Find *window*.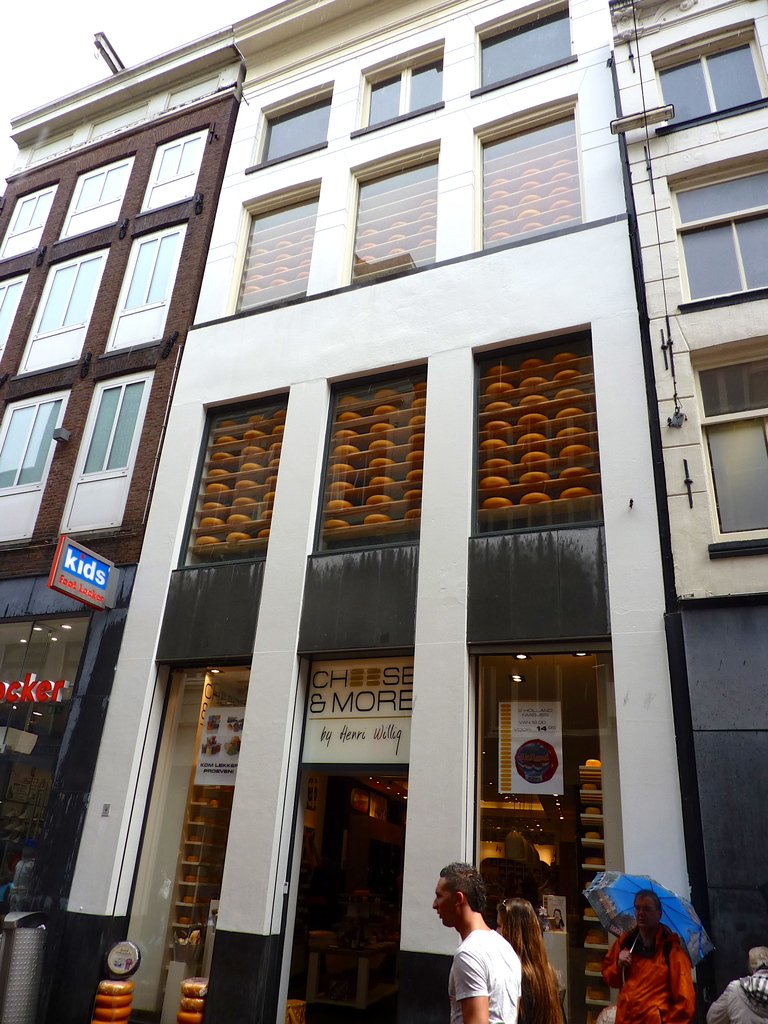
(476, 3, 567, 95).
